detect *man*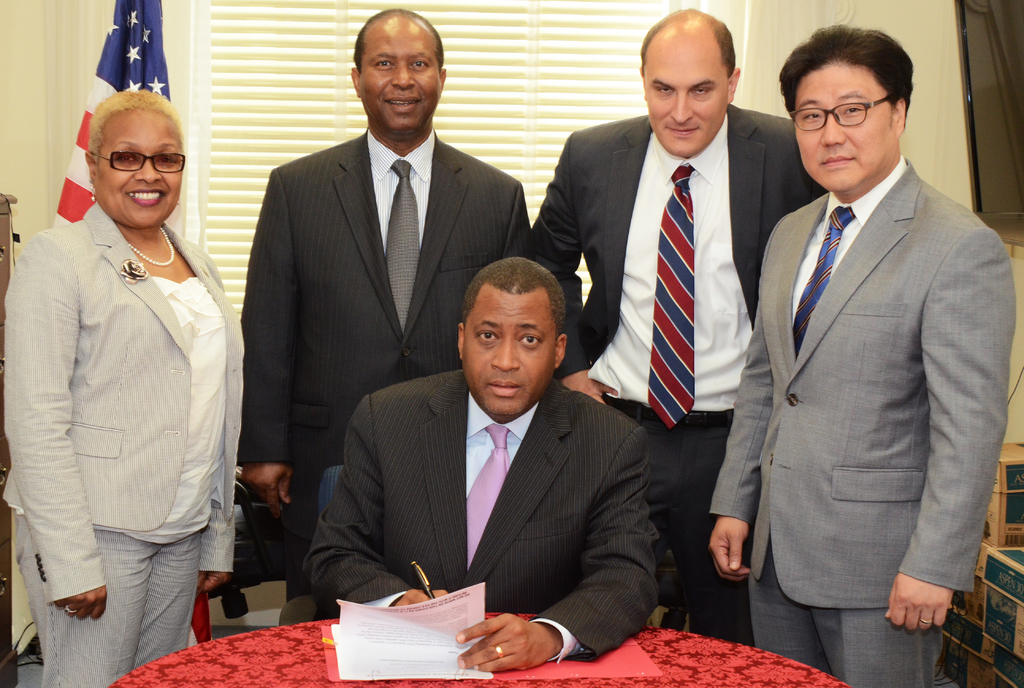
<box>535,8,833,643</box>
